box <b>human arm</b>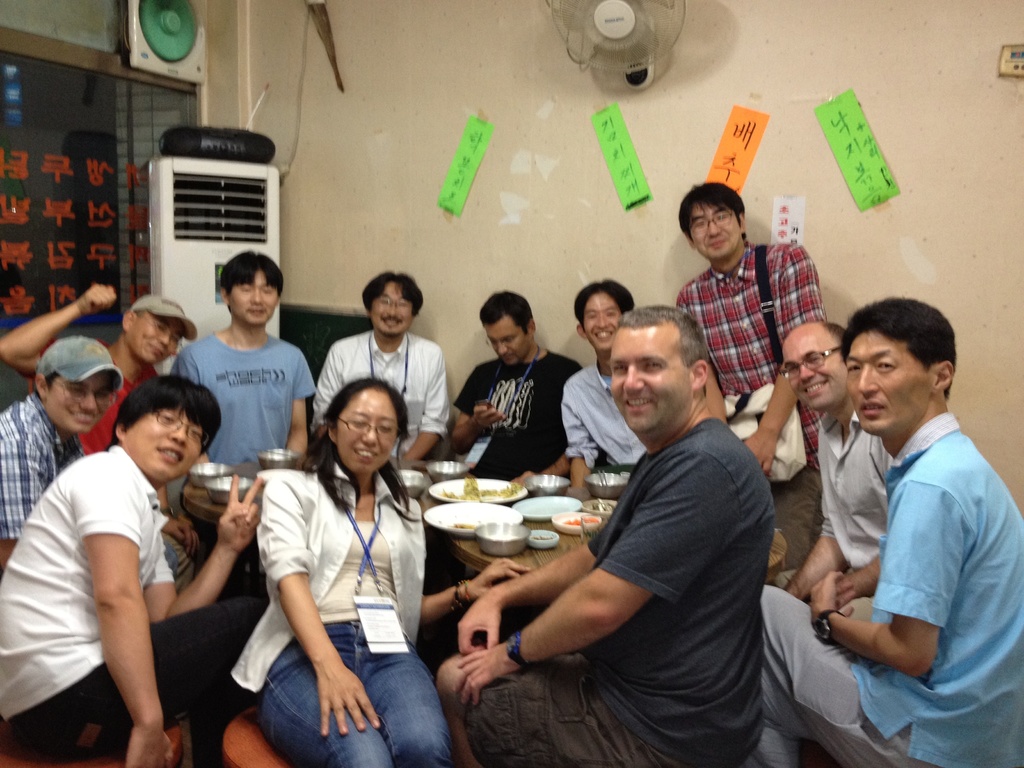
x1=401, y1=359, x2=449, y2=460
